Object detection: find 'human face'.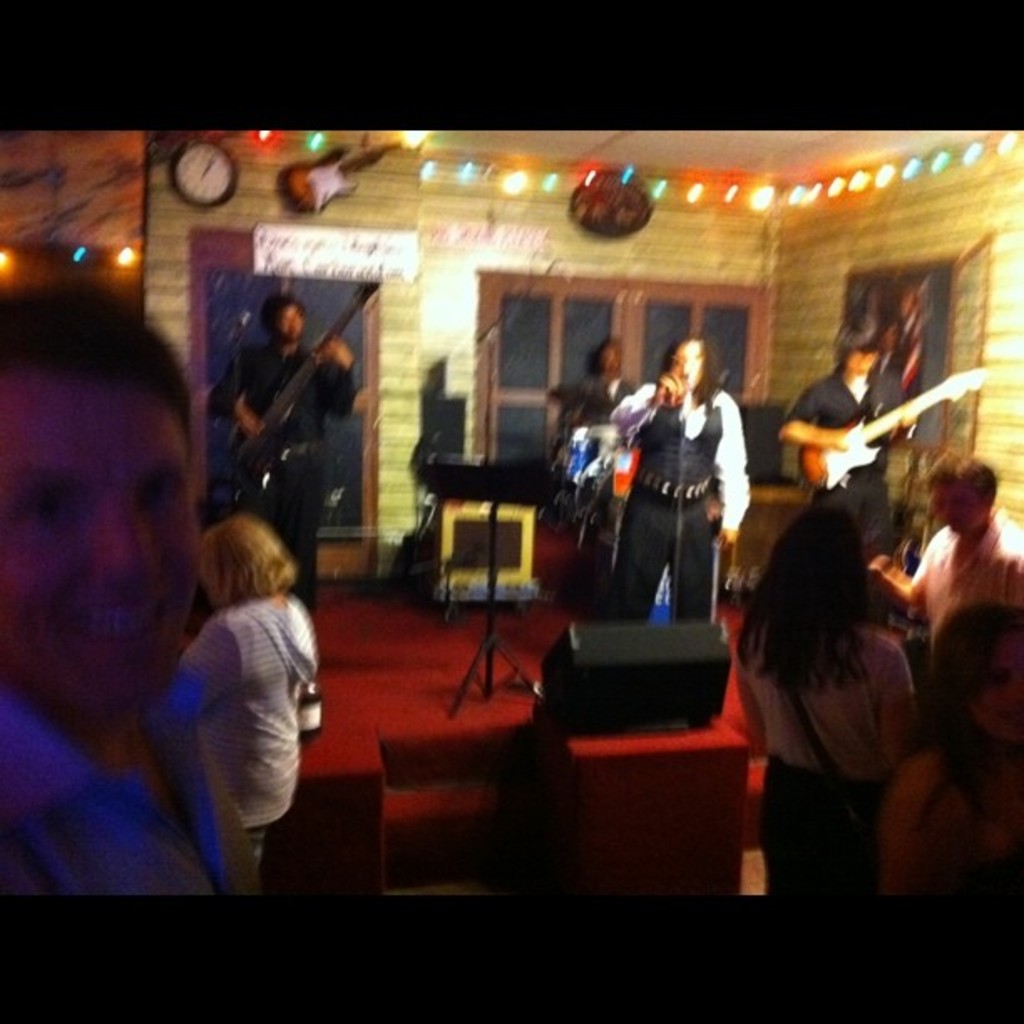
box=[934, 477, 992, 539].
